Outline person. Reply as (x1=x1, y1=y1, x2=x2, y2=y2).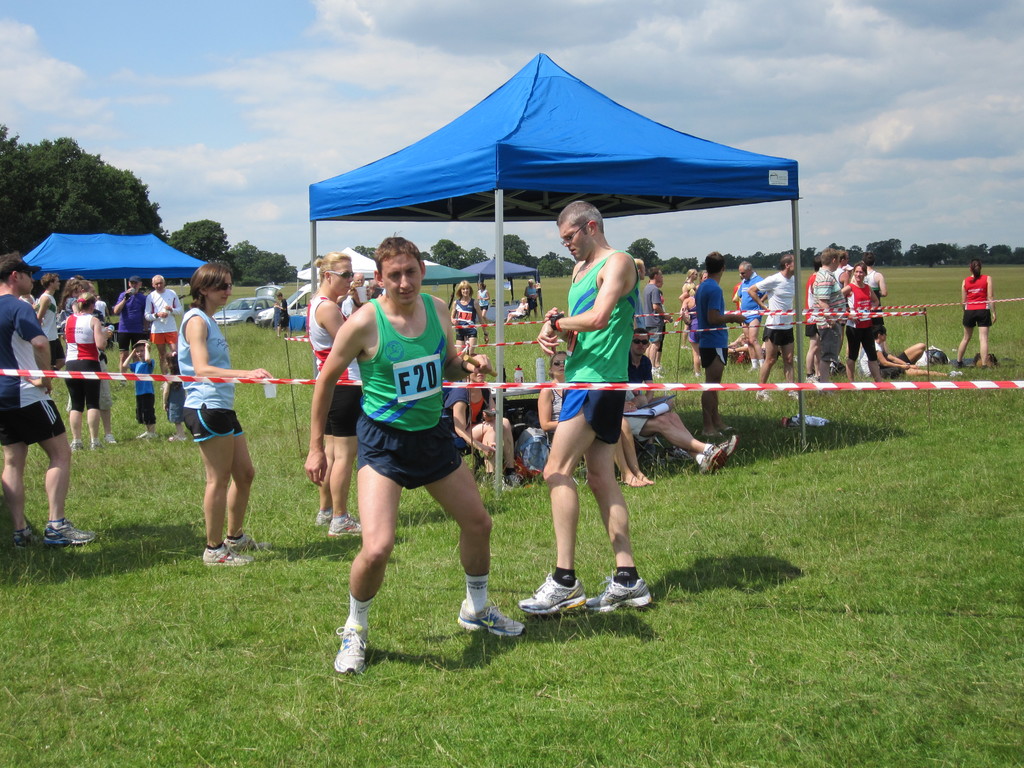
(x1=960, y1=259, x2=995, y2=368).
